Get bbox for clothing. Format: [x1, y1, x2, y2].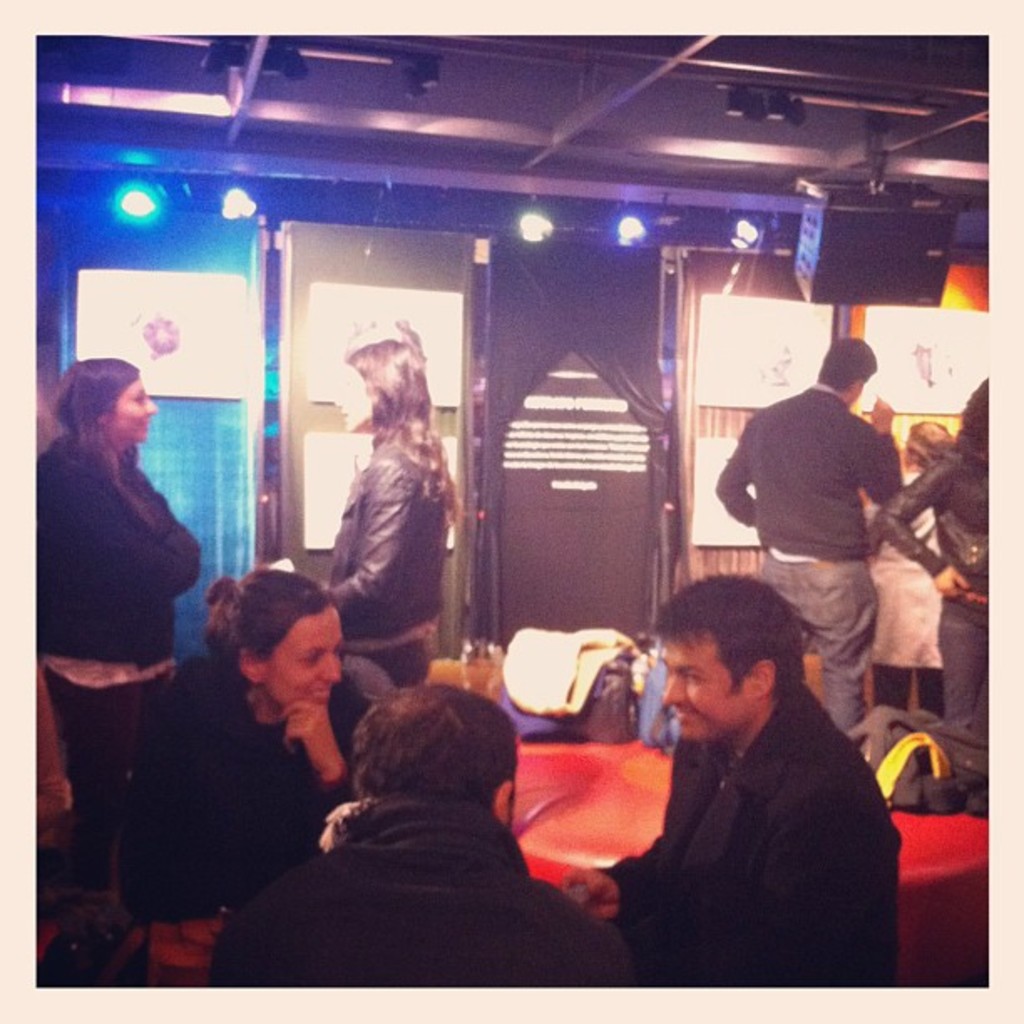
[325, 437, 445, 641].
